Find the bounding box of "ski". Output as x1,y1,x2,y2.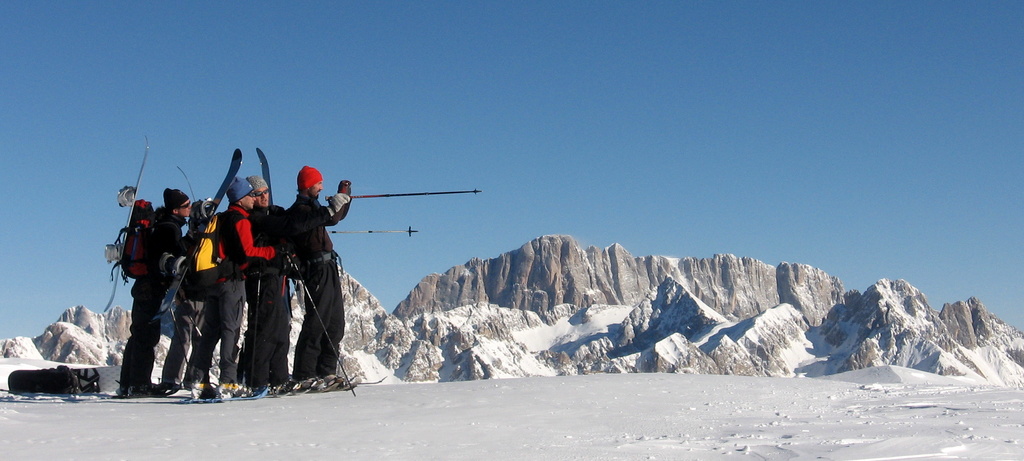
70,376,197,409.
